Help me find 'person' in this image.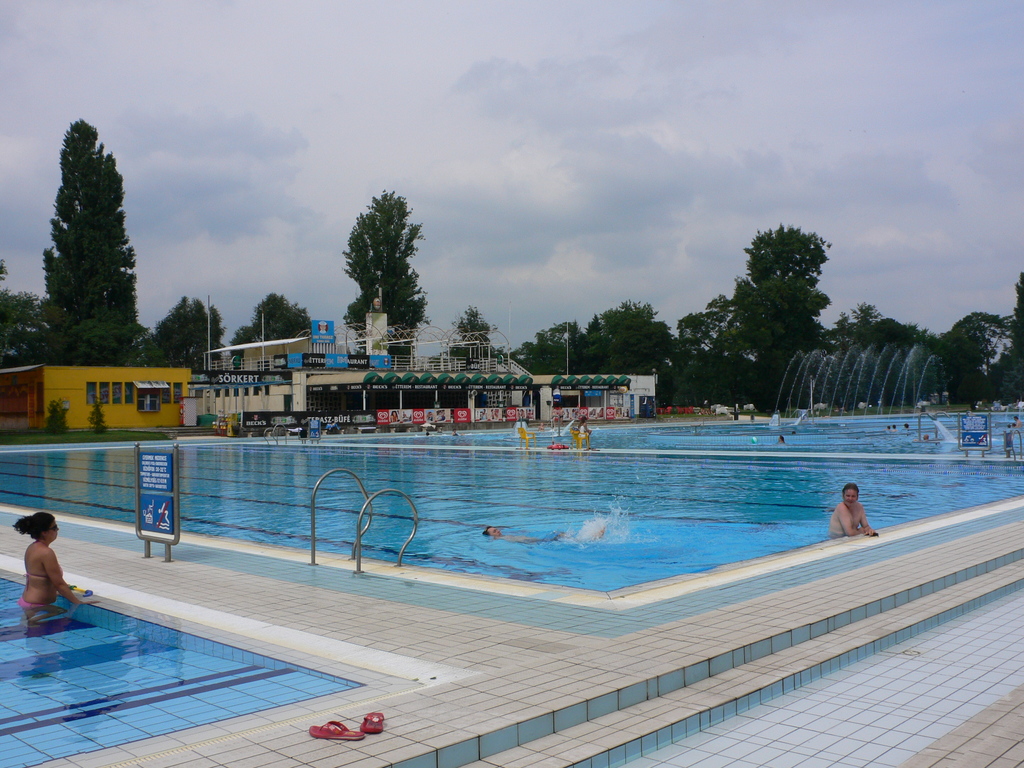
Found it: (left=1010, top=418, right=1022, bottom=431).
